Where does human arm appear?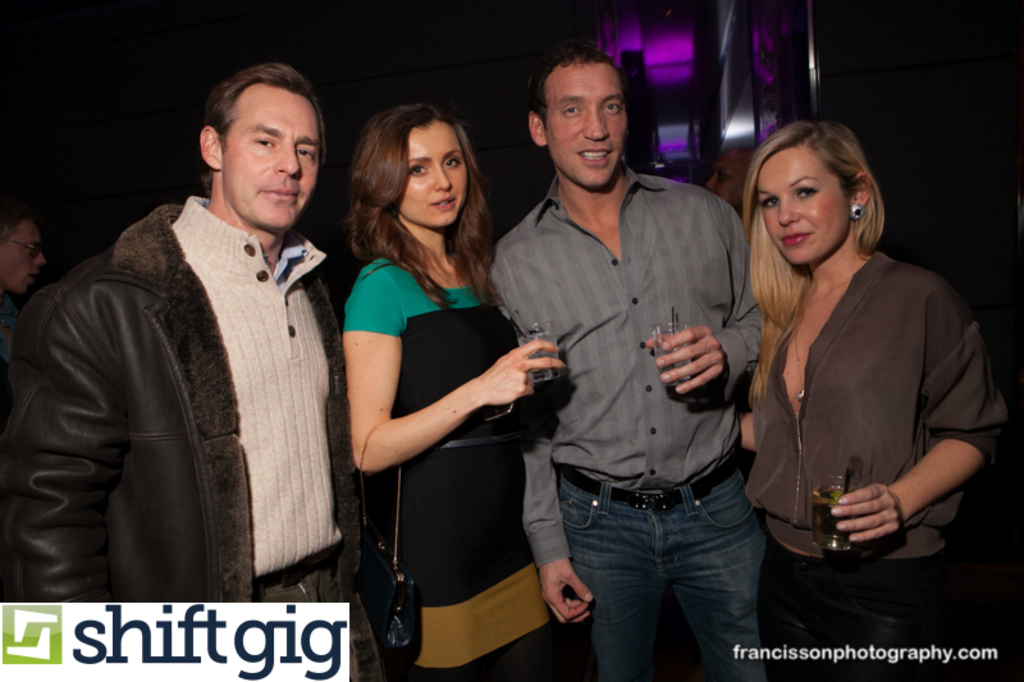
Appears at <bbox>644, 203, 763, 407</bbox>.
